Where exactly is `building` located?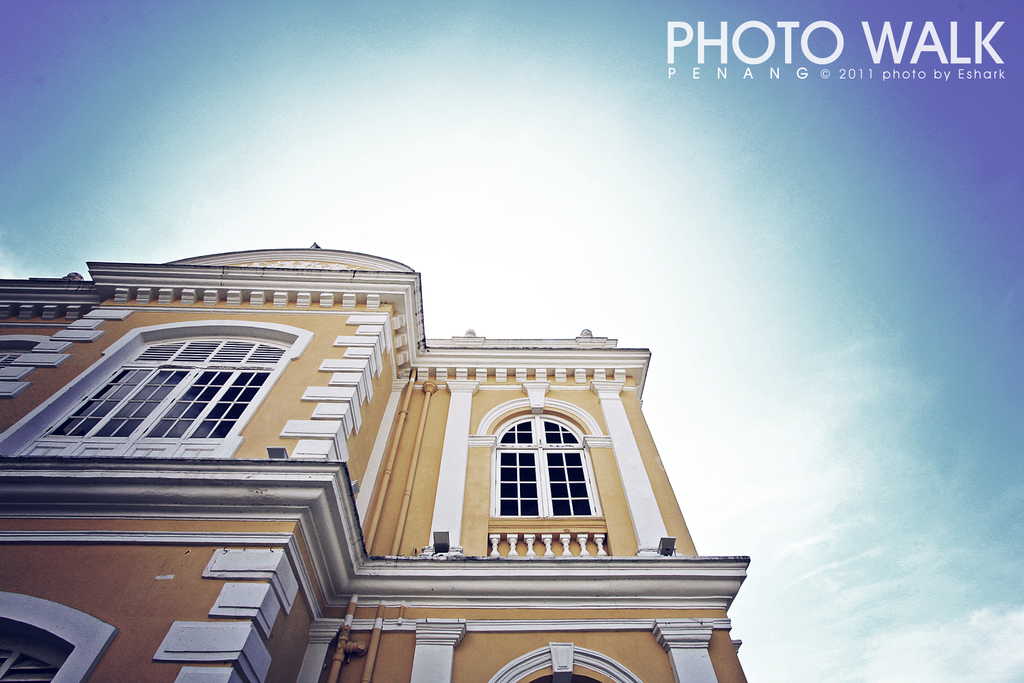
Its bounding box is box=[0, 235, 755, 682].
